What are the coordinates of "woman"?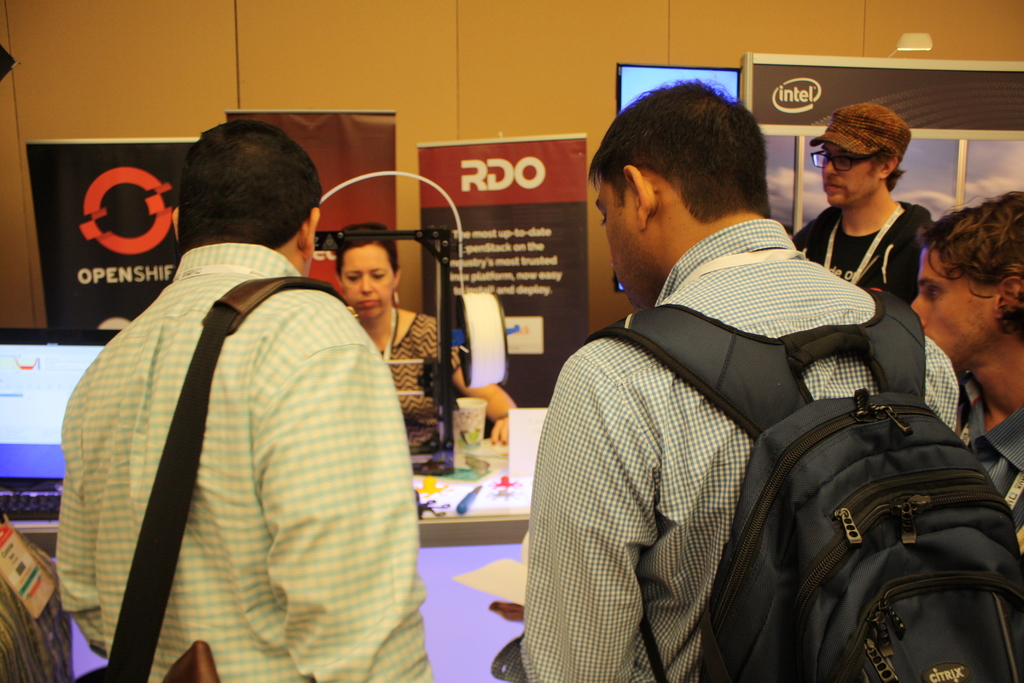
locate(334, 224, 522, 446).
